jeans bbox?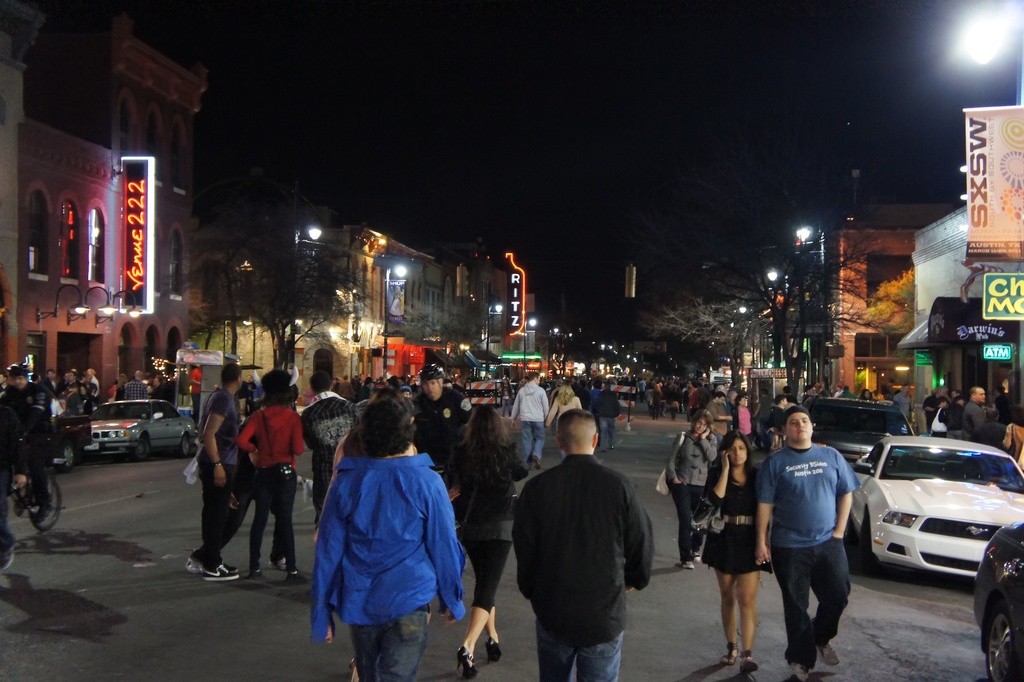
[533,619,620,681]
